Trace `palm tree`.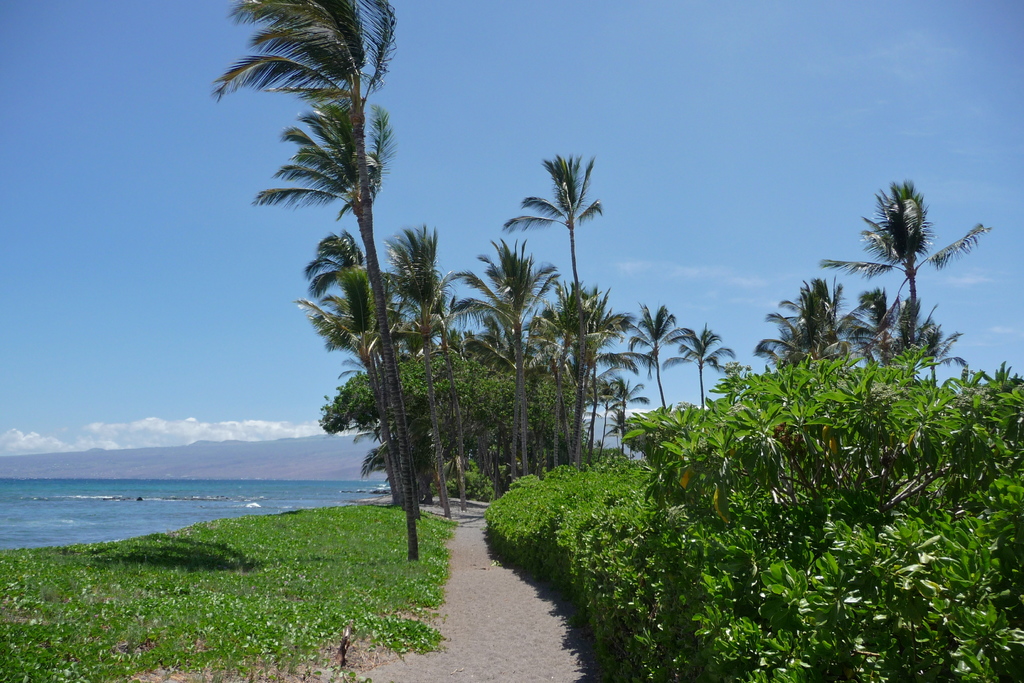
Traced to l=264, t=103, r=418, b=512.
